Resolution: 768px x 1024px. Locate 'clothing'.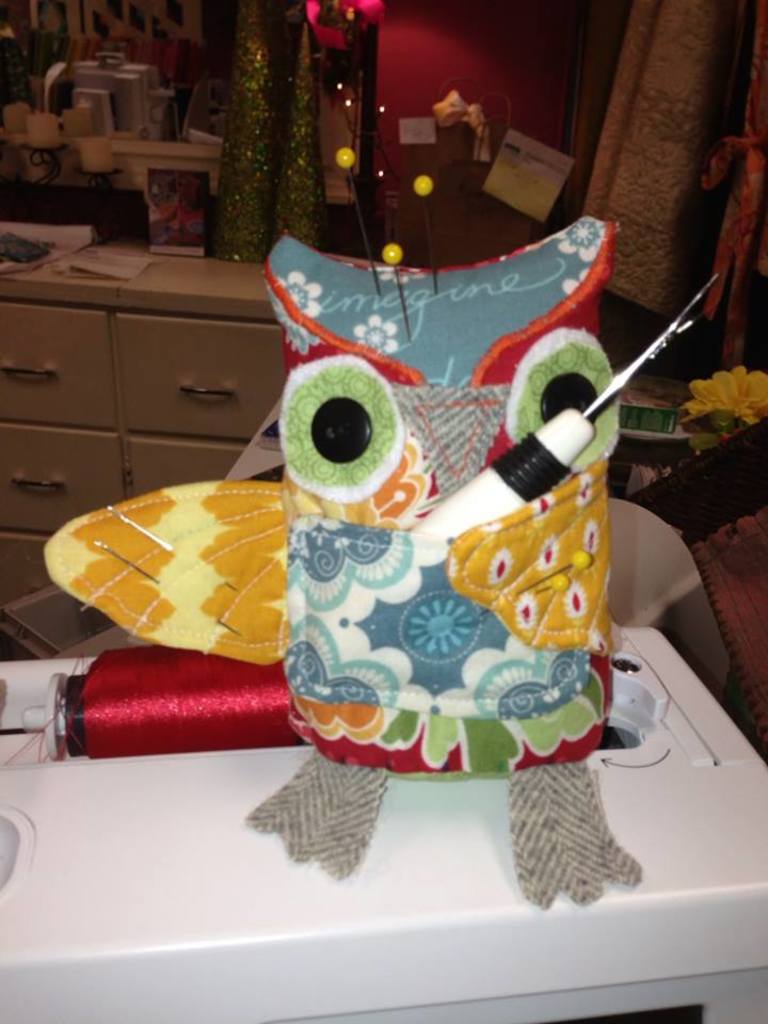
{"x1": 22, "y1": 229, "x2": 708, "y2": 875}.
